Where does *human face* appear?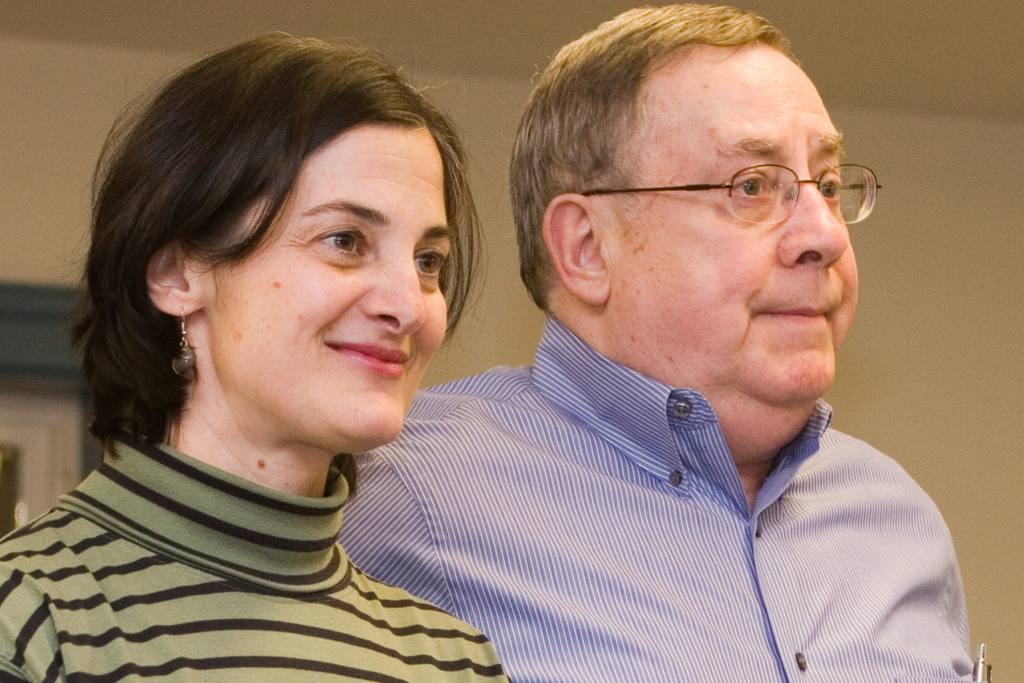
Appears at (left=602, top=53, right=859, bottom=395).
